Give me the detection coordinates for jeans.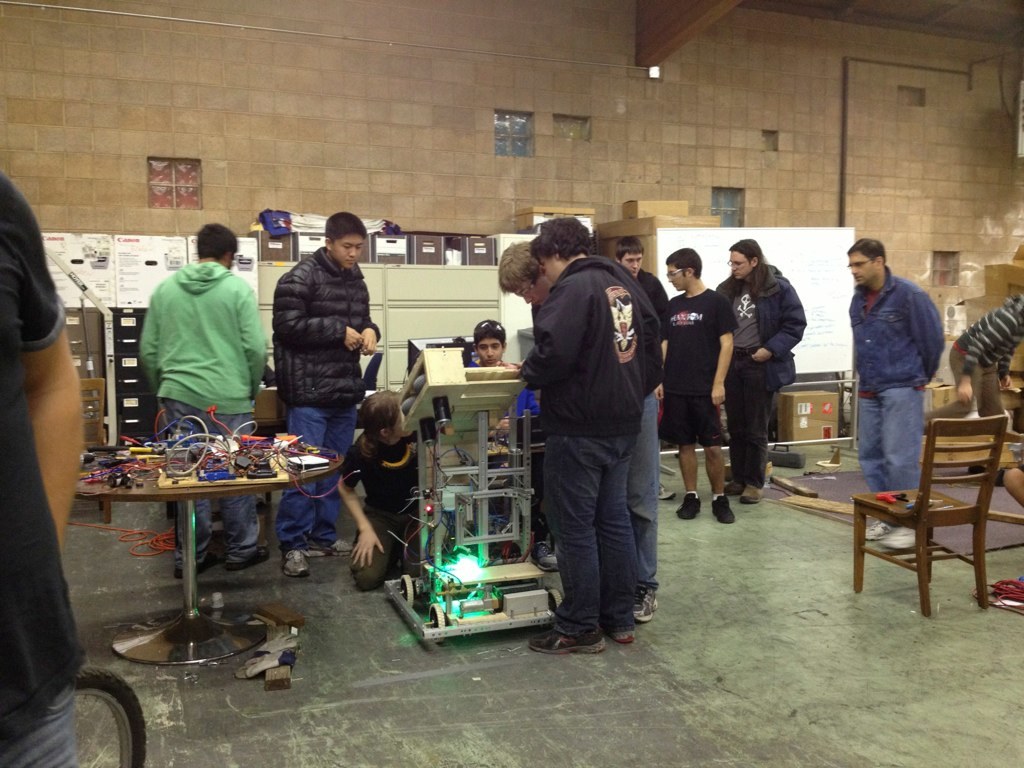
left=280, top=403, right=363, bottom=544.
